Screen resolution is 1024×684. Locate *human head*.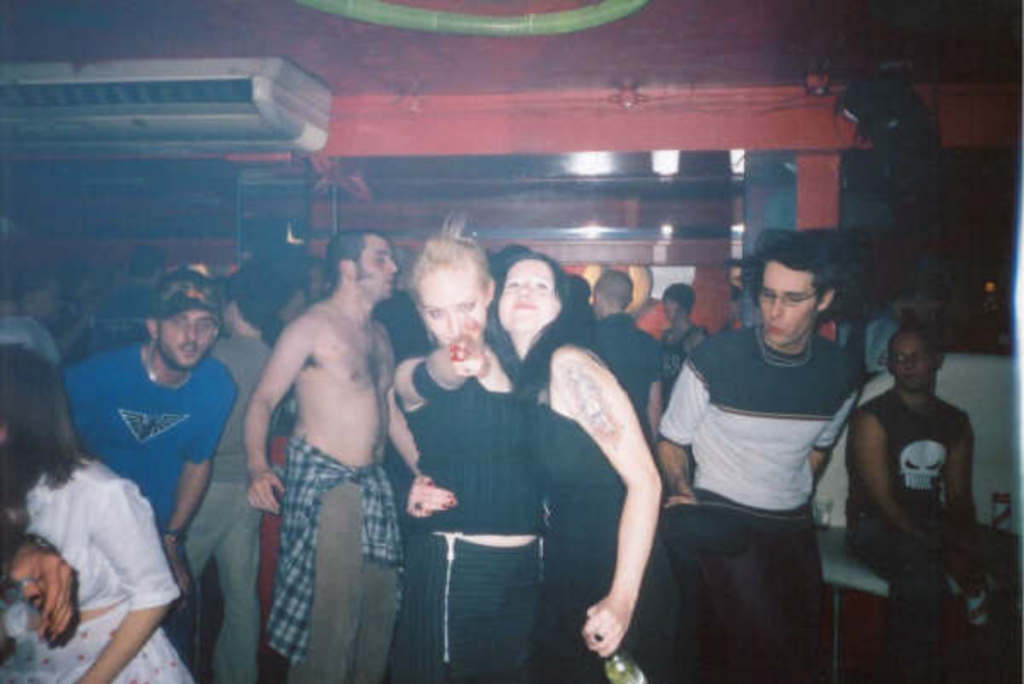
563,276,591,304.
